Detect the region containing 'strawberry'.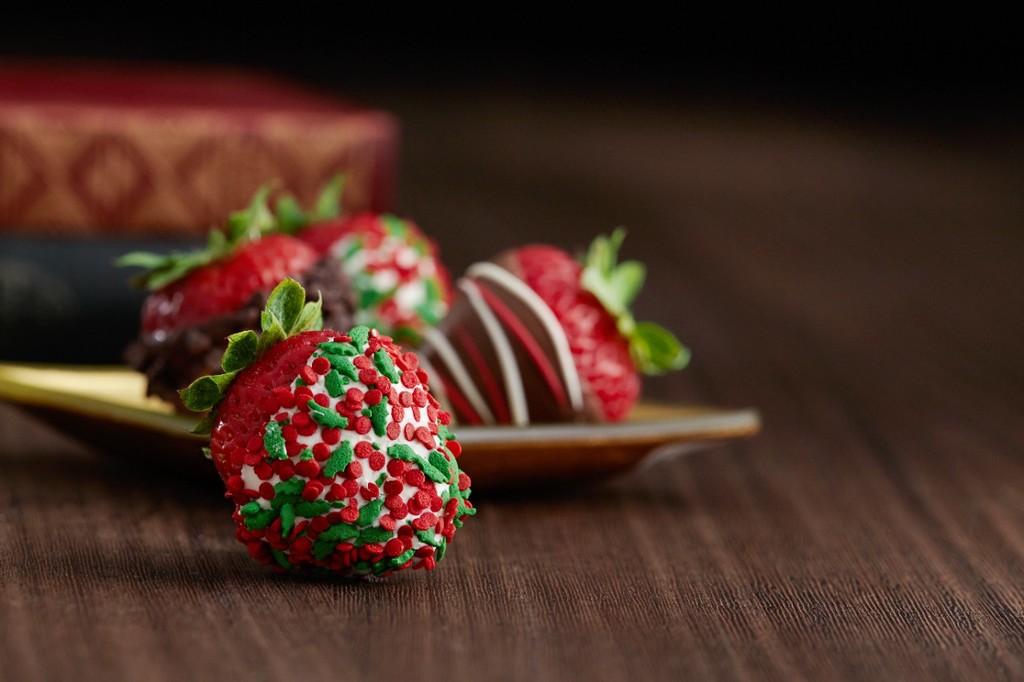
(left=210, top=297, right=455, bottom=563).
